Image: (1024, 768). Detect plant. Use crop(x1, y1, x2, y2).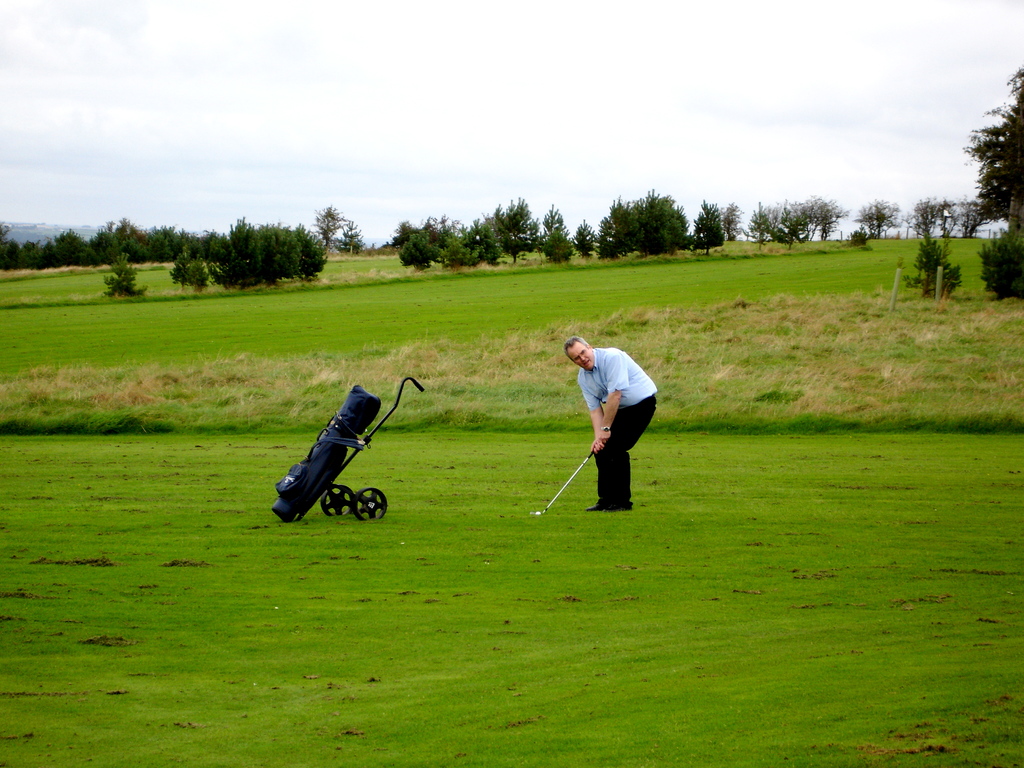
crop(109, 256, 152, 300).
